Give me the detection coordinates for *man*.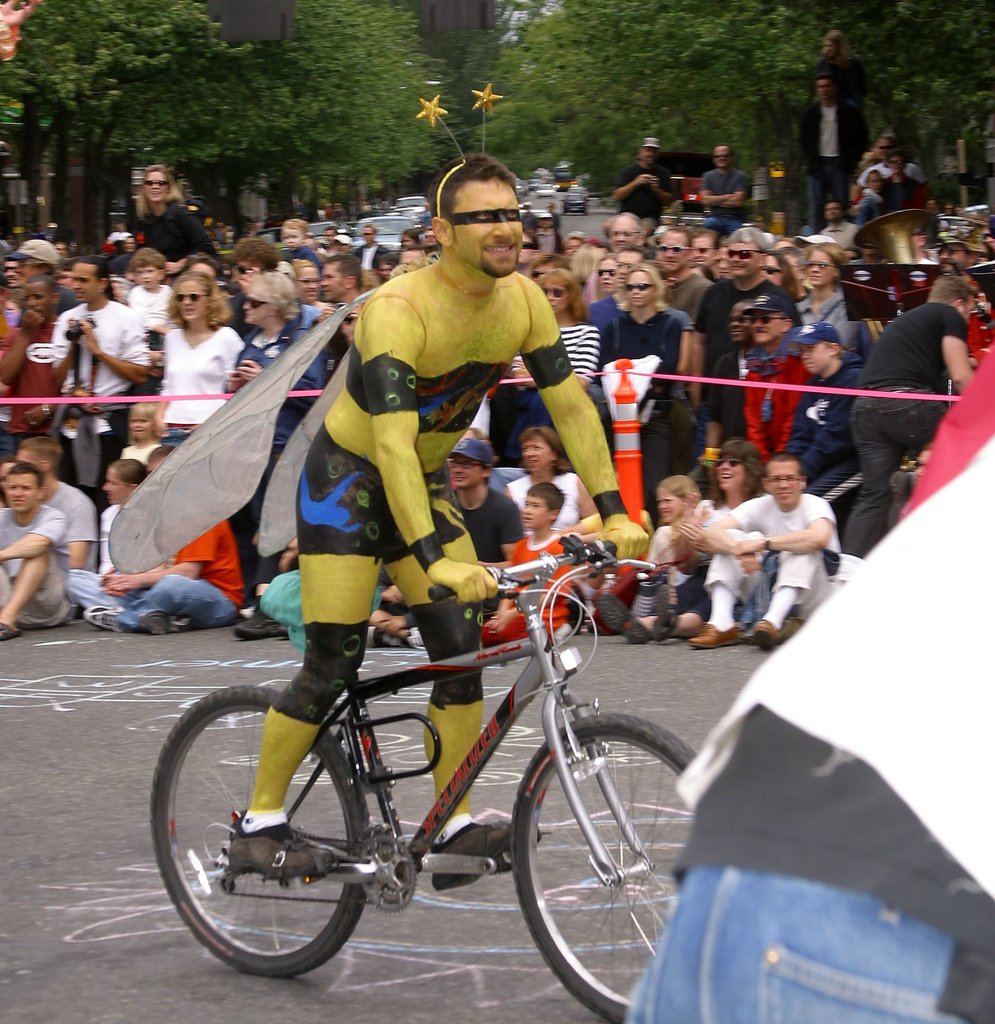
695, 136, 747, 243.
